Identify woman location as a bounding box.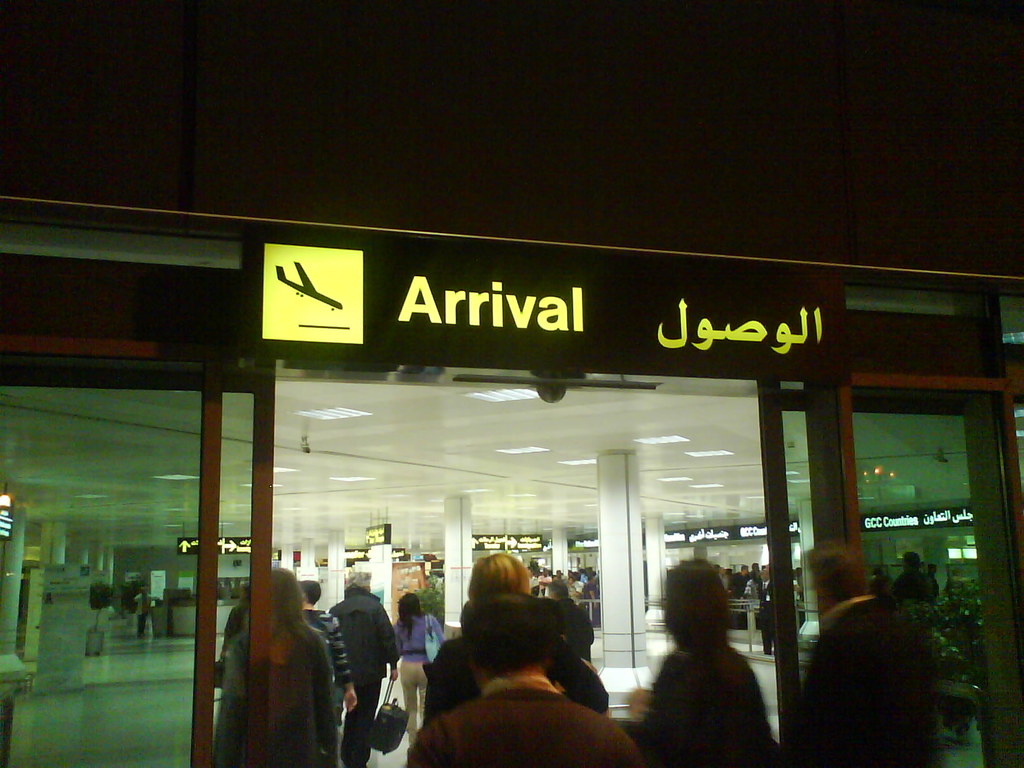
(387,584,456,755).
